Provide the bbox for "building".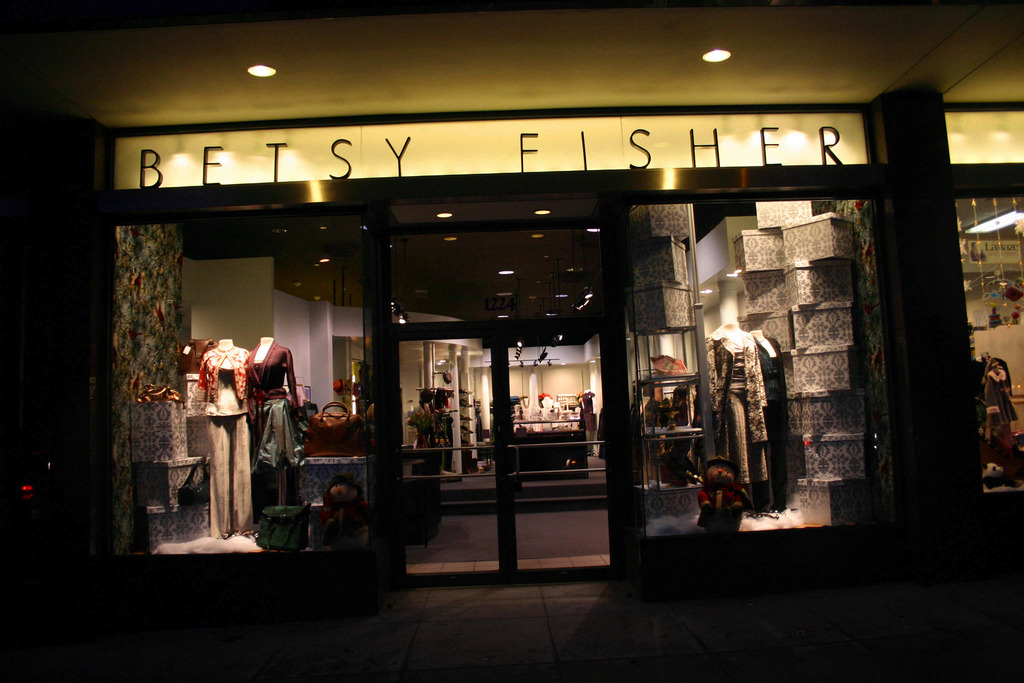
(left=0, top=0, right=1023, bottom=682).
